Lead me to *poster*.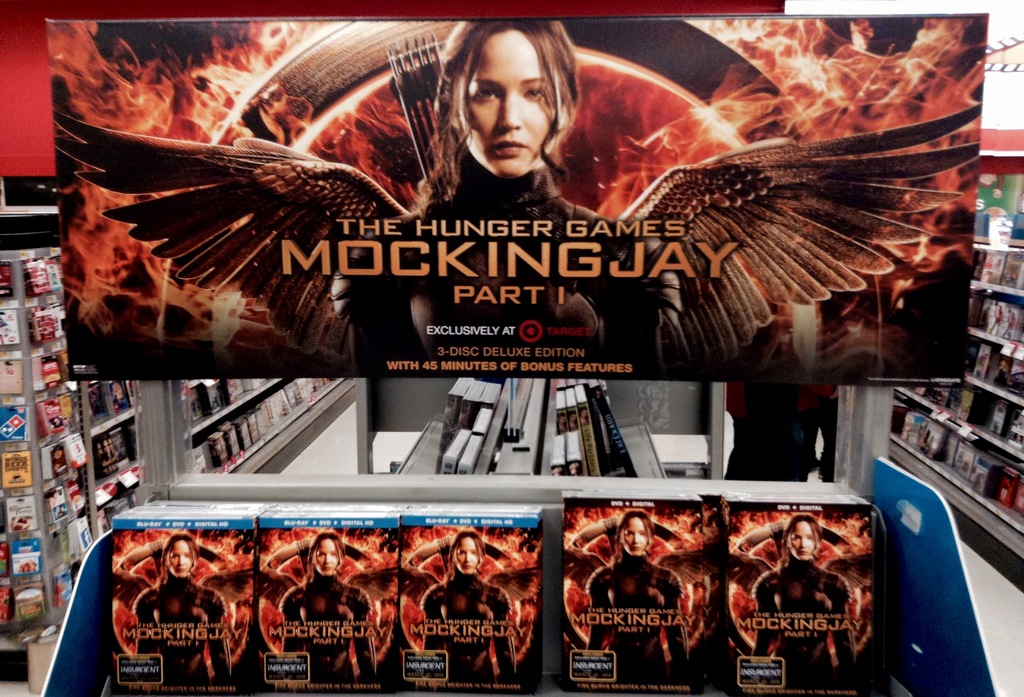
Lead to locate(45, 3, 991, 390).
